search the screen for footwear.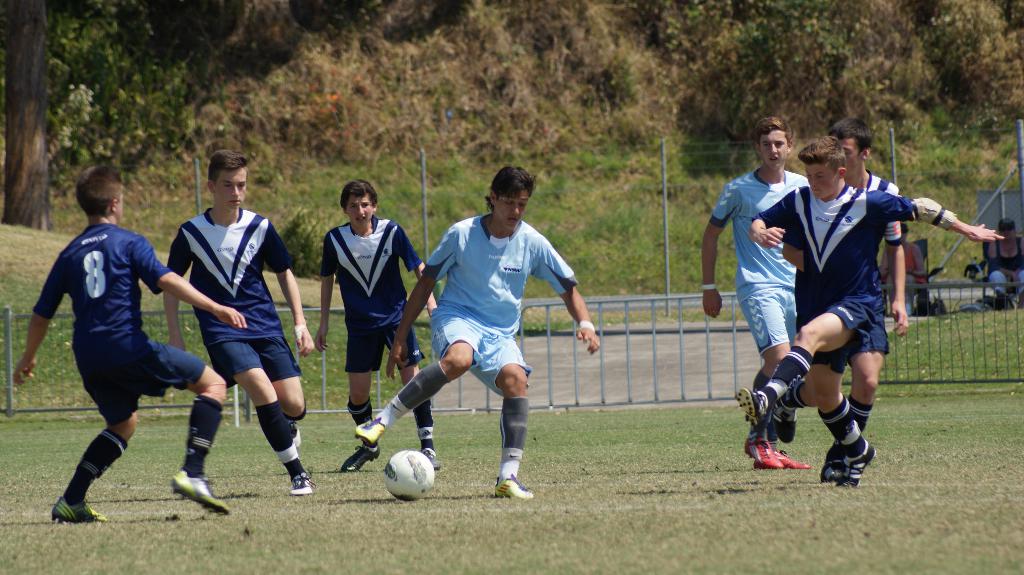
Found at detection(744, 437, 785, 468).
